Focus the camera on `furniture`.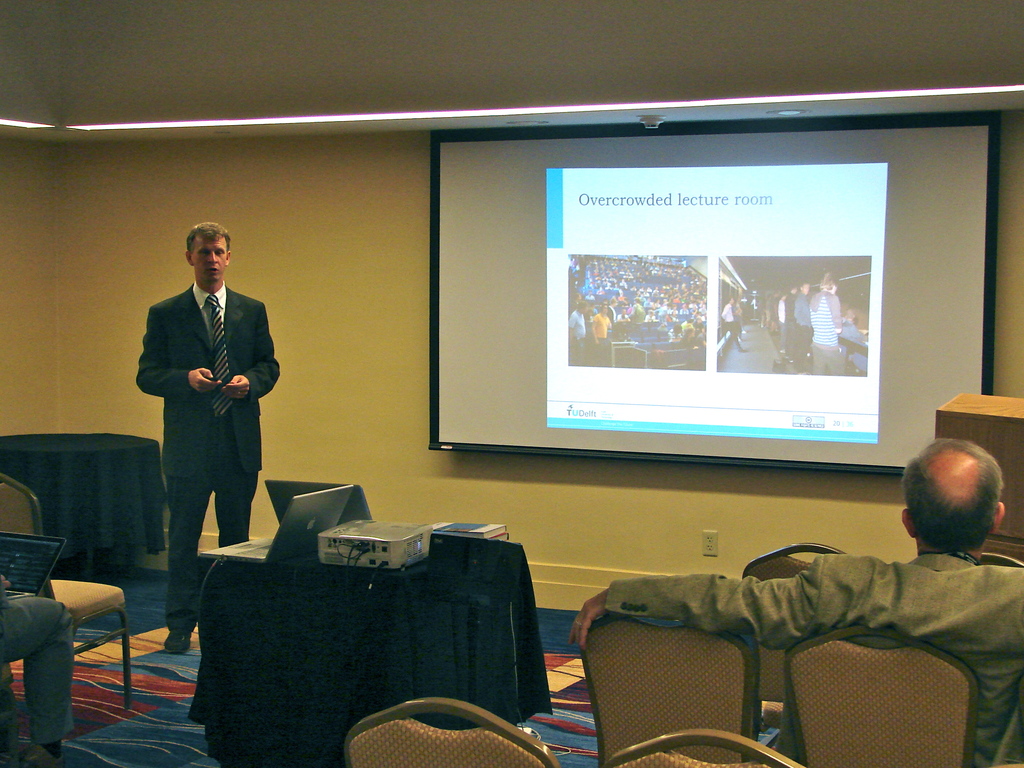
Focus region: 975/549/1023/569.
